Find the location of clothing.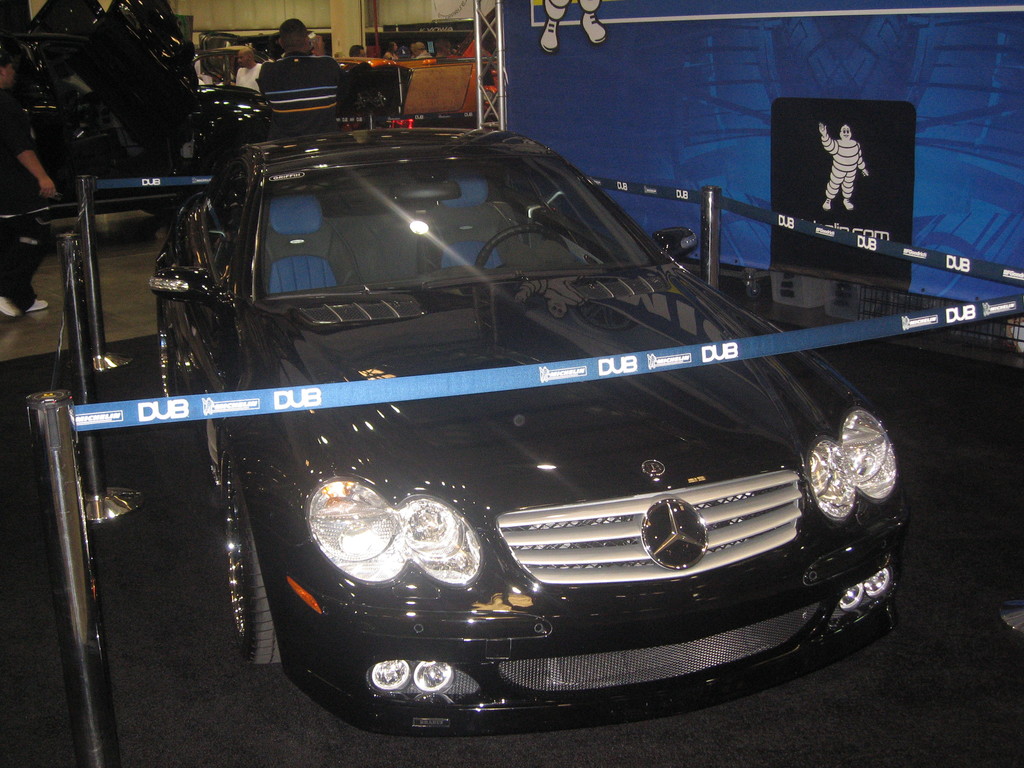
Location: detection(0, 100, 47, 314).
